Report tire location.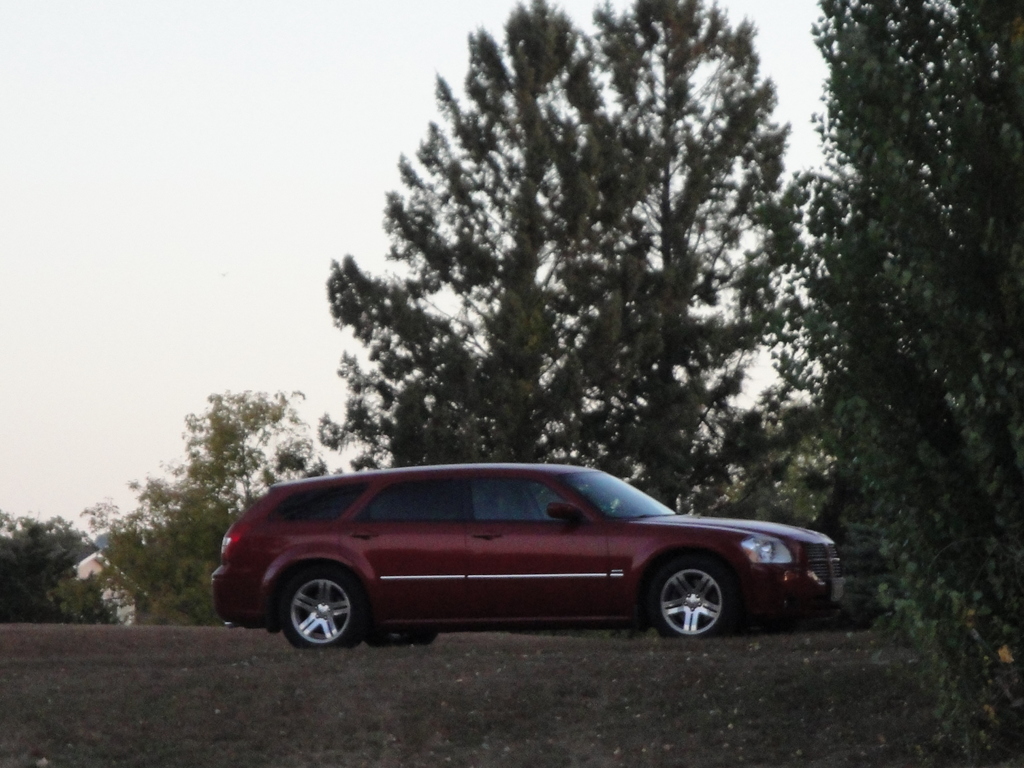
Report: 377:633:439:651.
